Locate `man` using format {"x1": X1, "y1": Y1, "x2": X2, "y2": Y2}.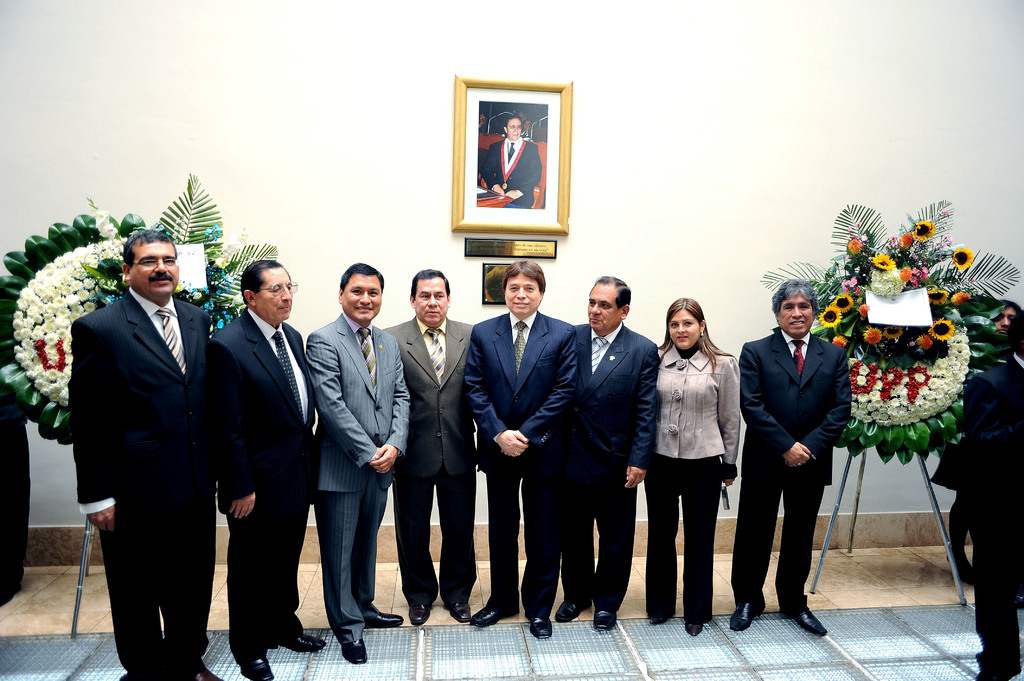
{"x1": 726, "y1": 278, "x2": 852, "y2": 637}.
